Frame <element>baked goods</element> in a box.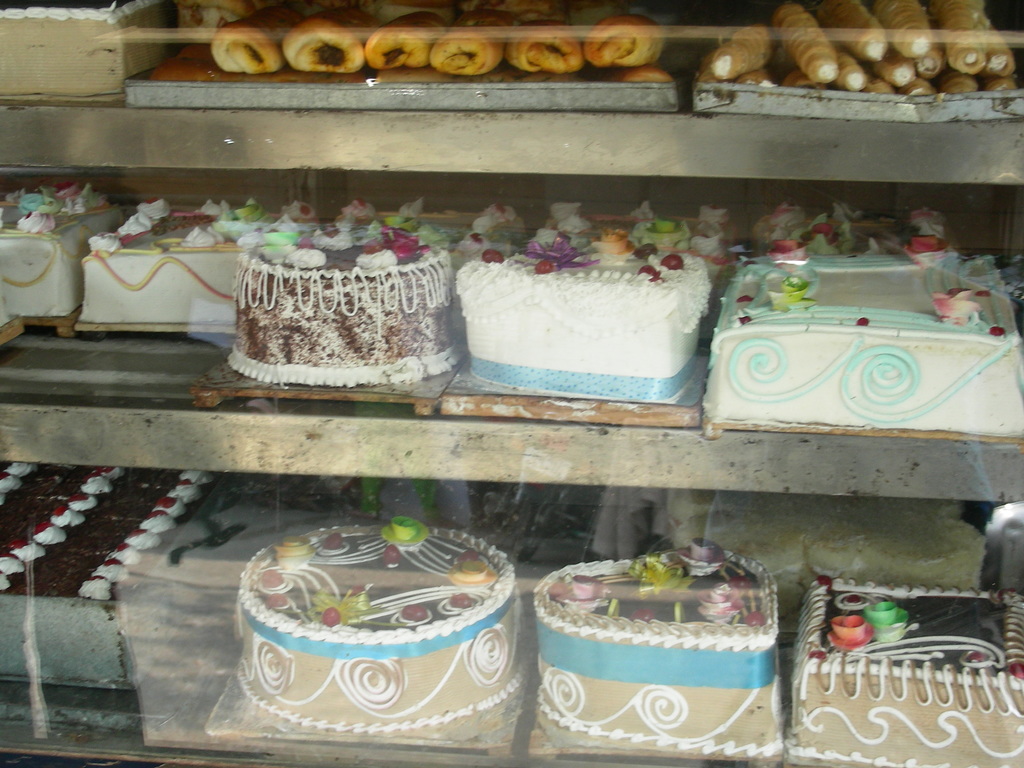
Rect(0, 0, 184, 93).
